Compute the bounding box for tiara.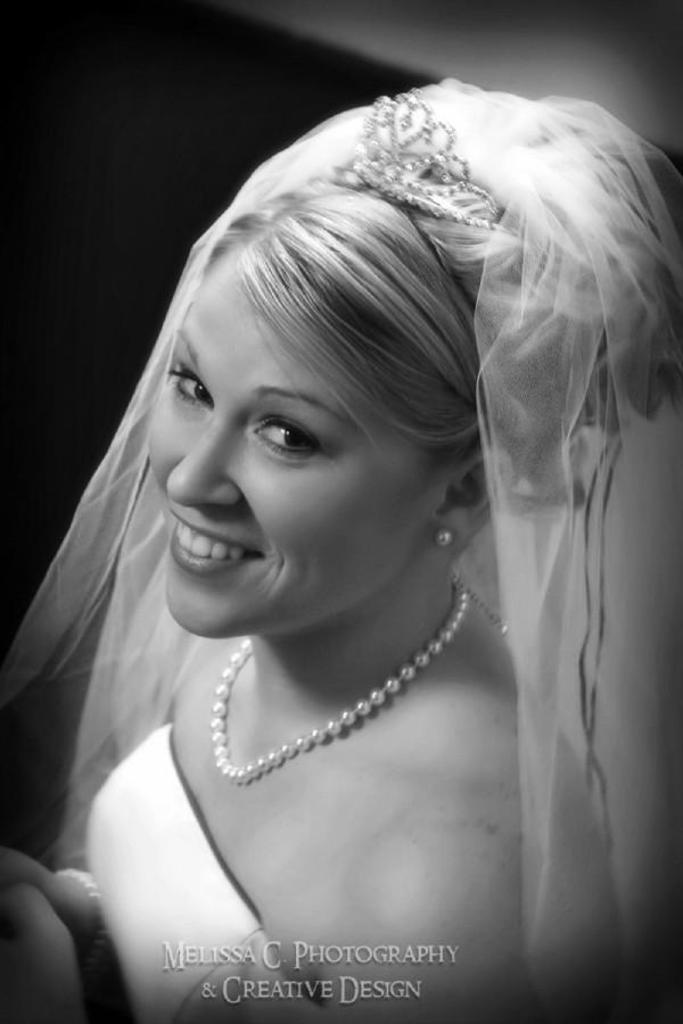
(349,88,521,233).
